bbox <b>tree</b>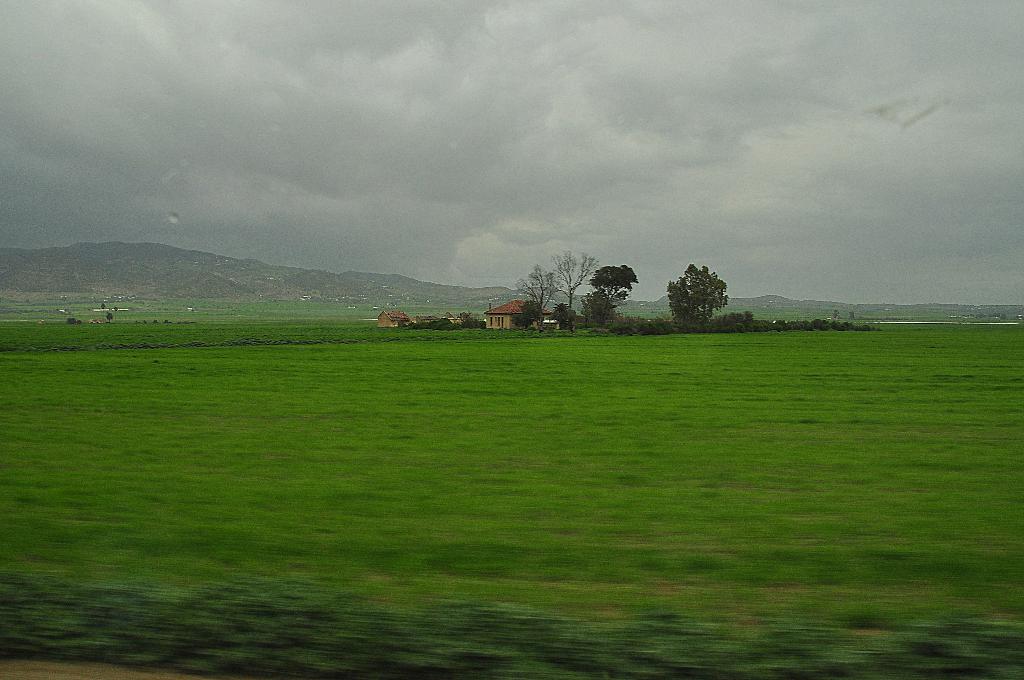
crop(111, 305, 119, 321)
